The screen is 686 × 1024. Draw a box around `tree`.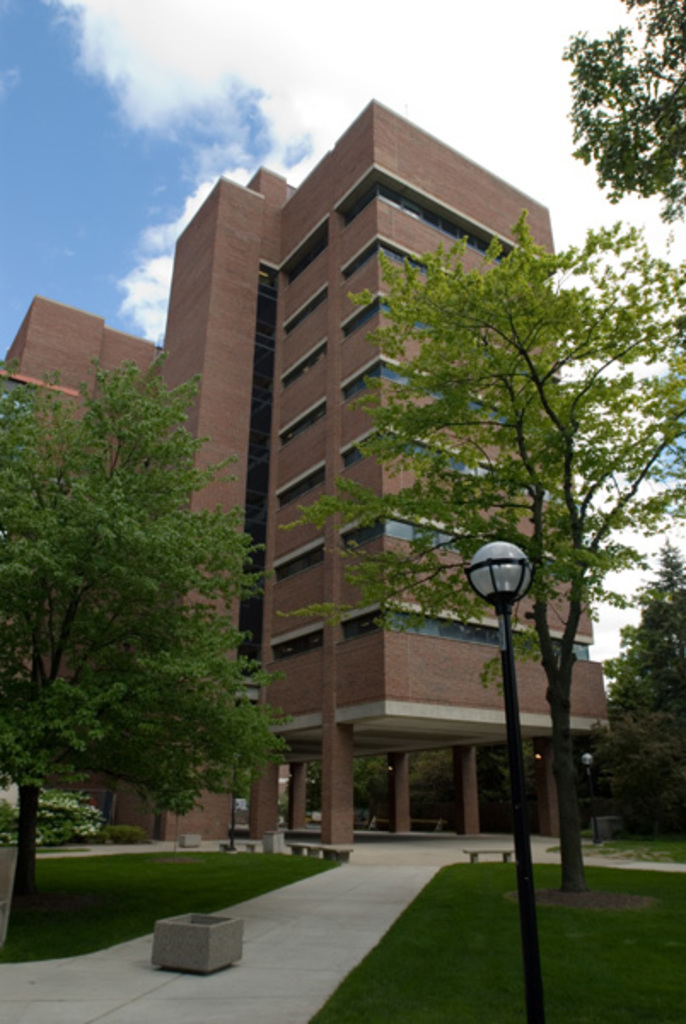
582,534,684,847.
